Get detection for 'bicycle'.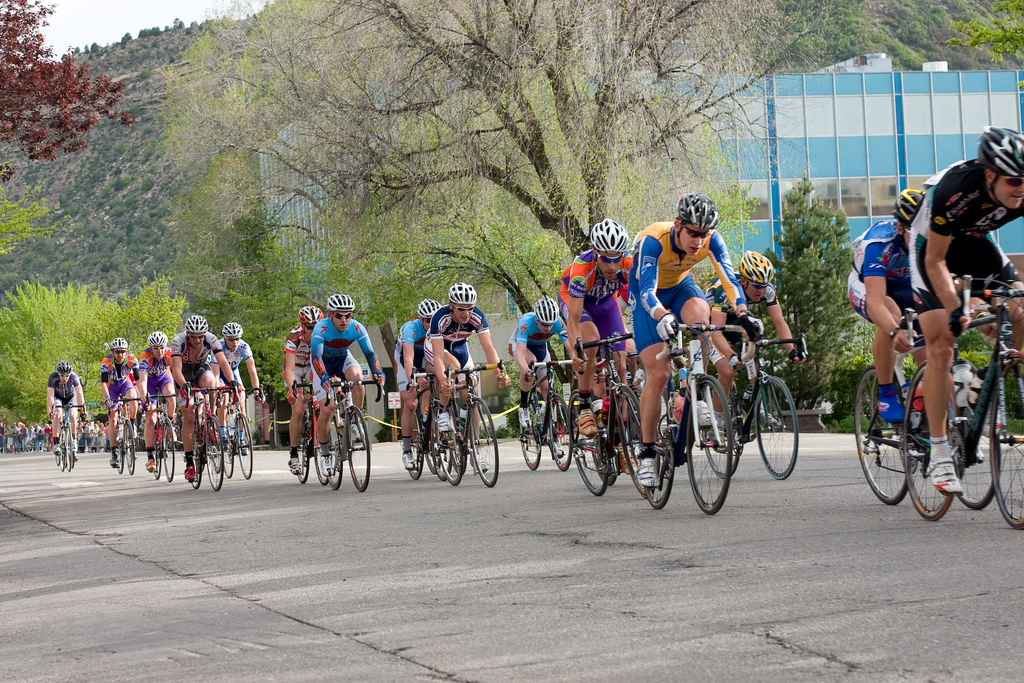
Detection: [left=400, top=360, right=468, bottom=472].
